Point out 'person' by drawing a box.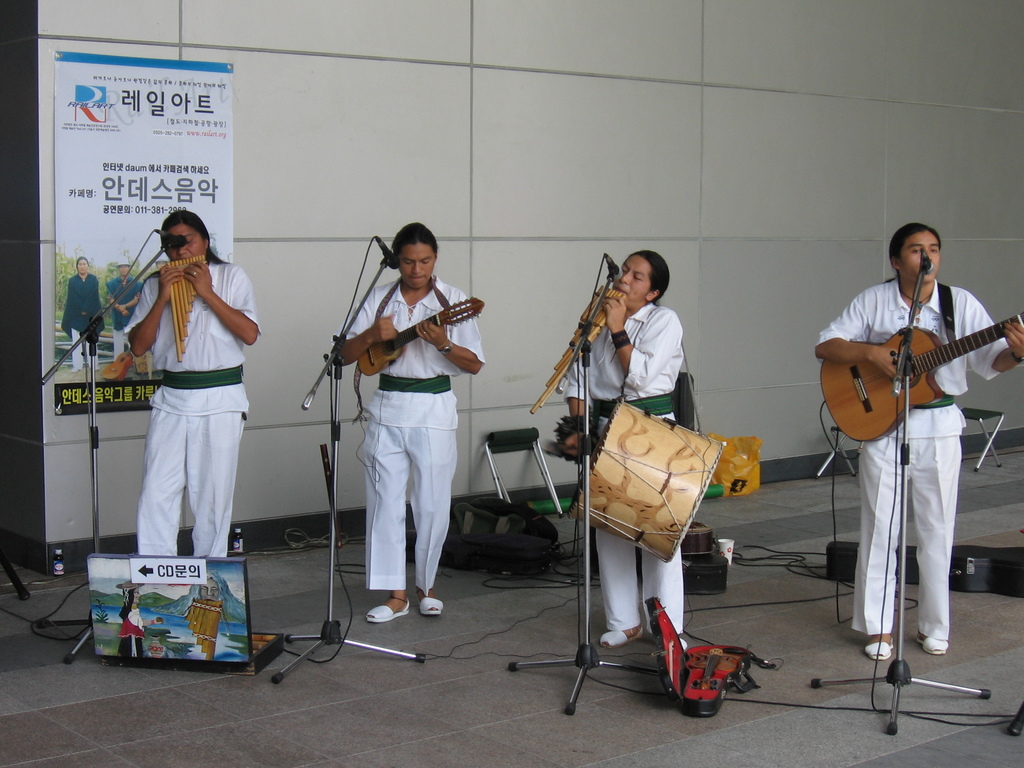
crop(59, 253, 103, 374).
